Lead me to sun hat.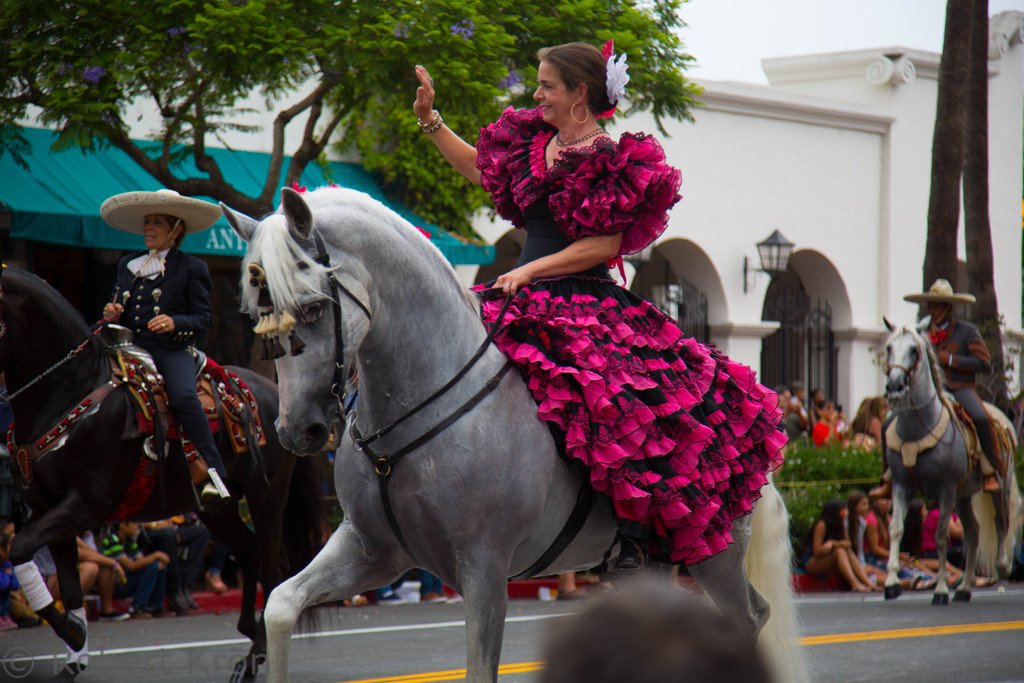
Lead to region(95, 186, 223, 241).
